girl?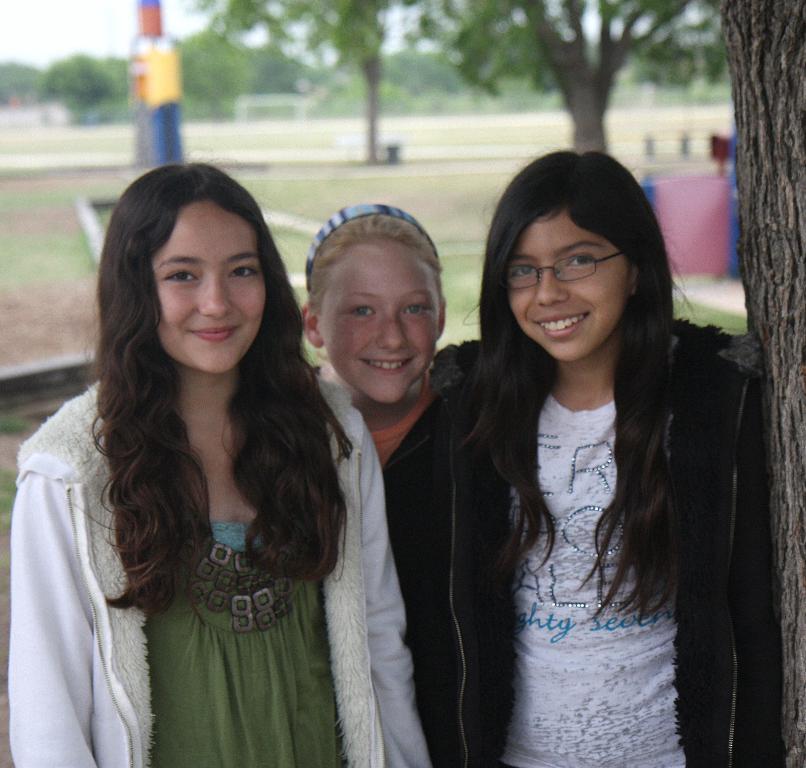
Rect(6, 145, 434, 767)
